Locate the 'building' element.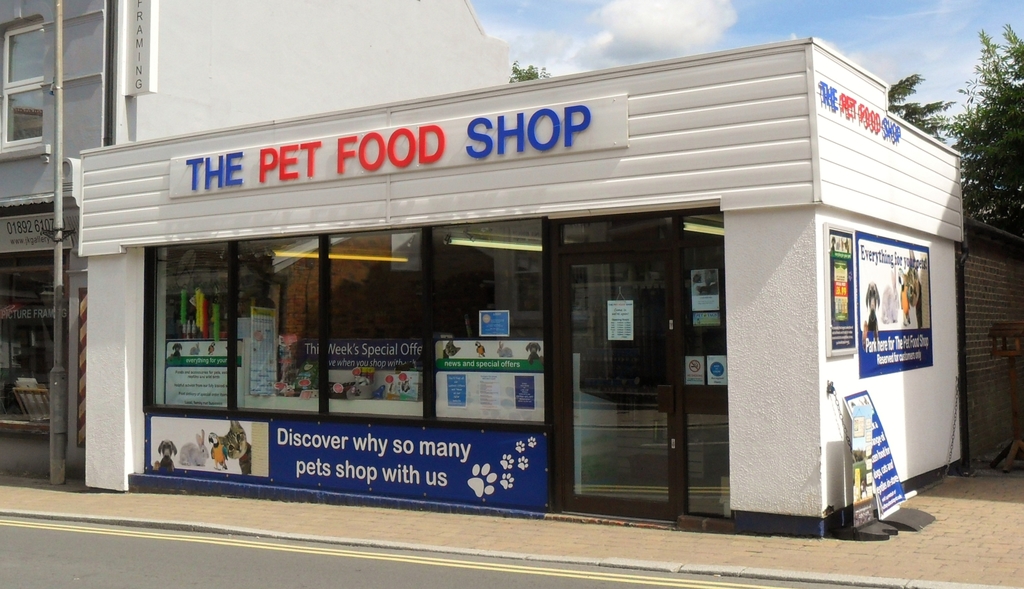
Element bbox: [x1=72, y1=35, x2=968, y2=537].
